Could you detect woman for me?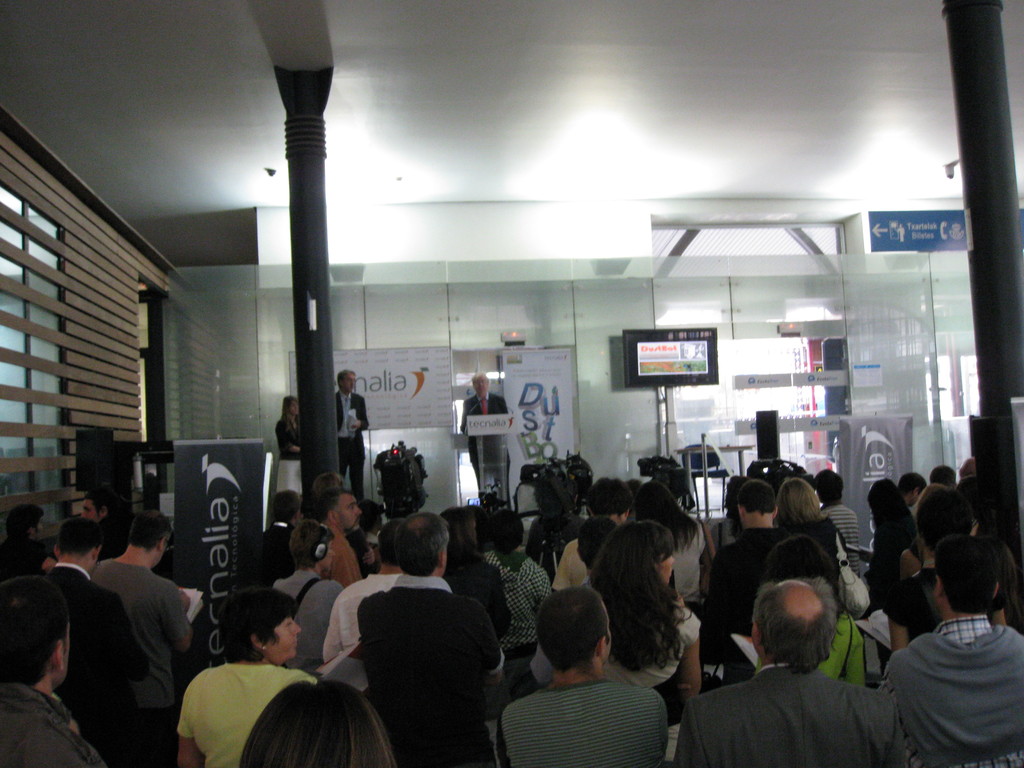
Detection result: bbox=[275, 394, 305, 463].
